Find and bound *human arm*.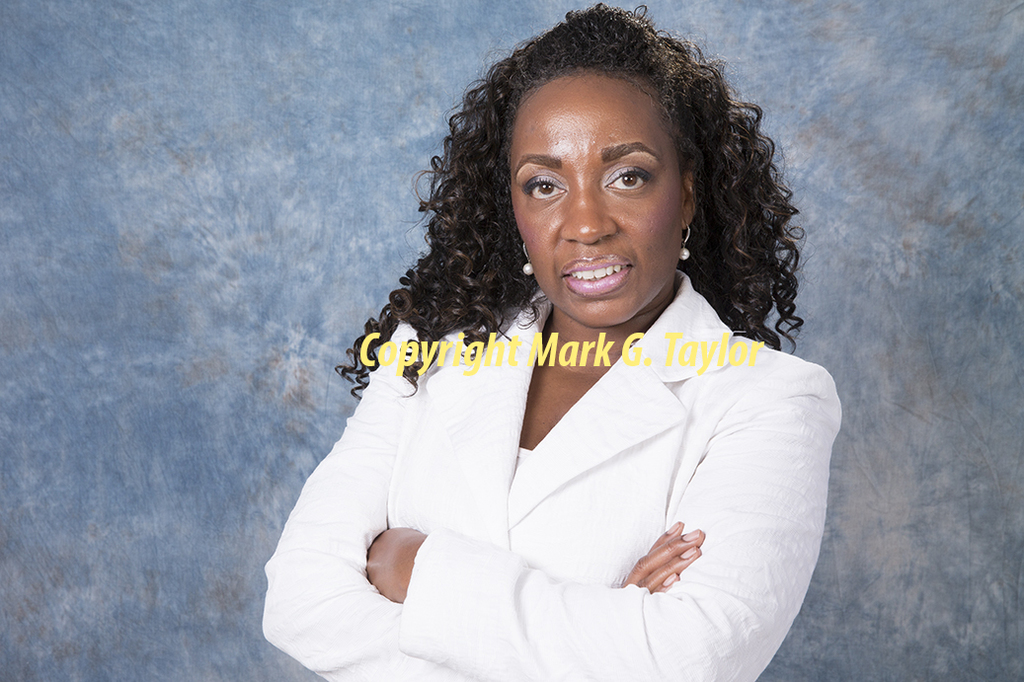
Bound: locate(352, 362, 842, 681).
